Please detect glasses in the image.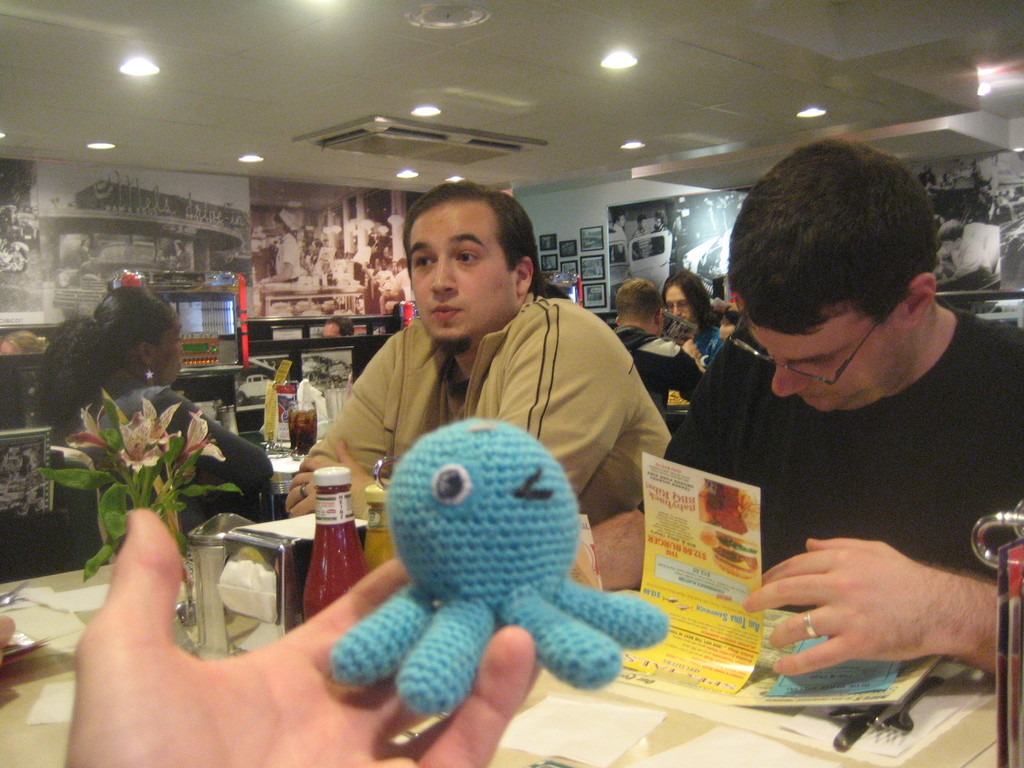
<bbox>664, 299, 693, 312</bbox>.
